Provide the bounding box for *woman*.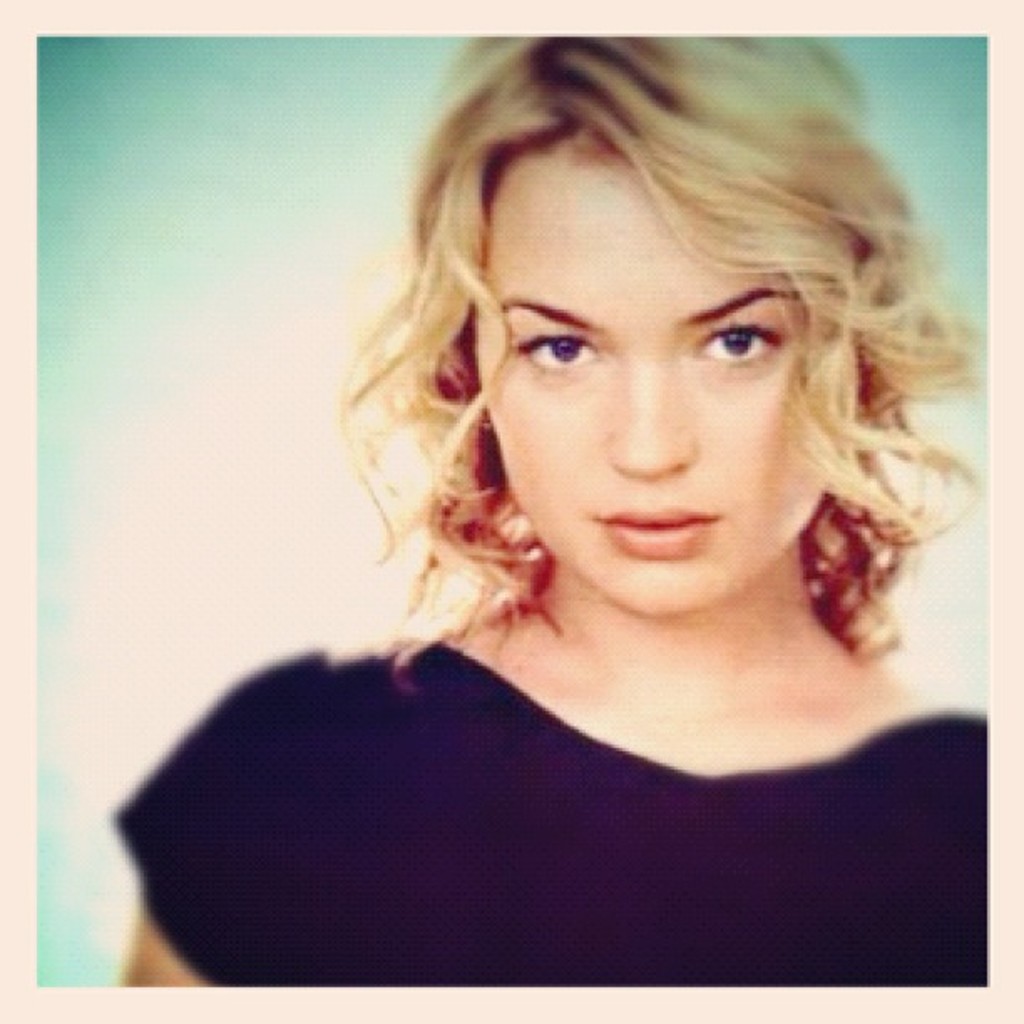
box=[214, 0, 1023, 940].
